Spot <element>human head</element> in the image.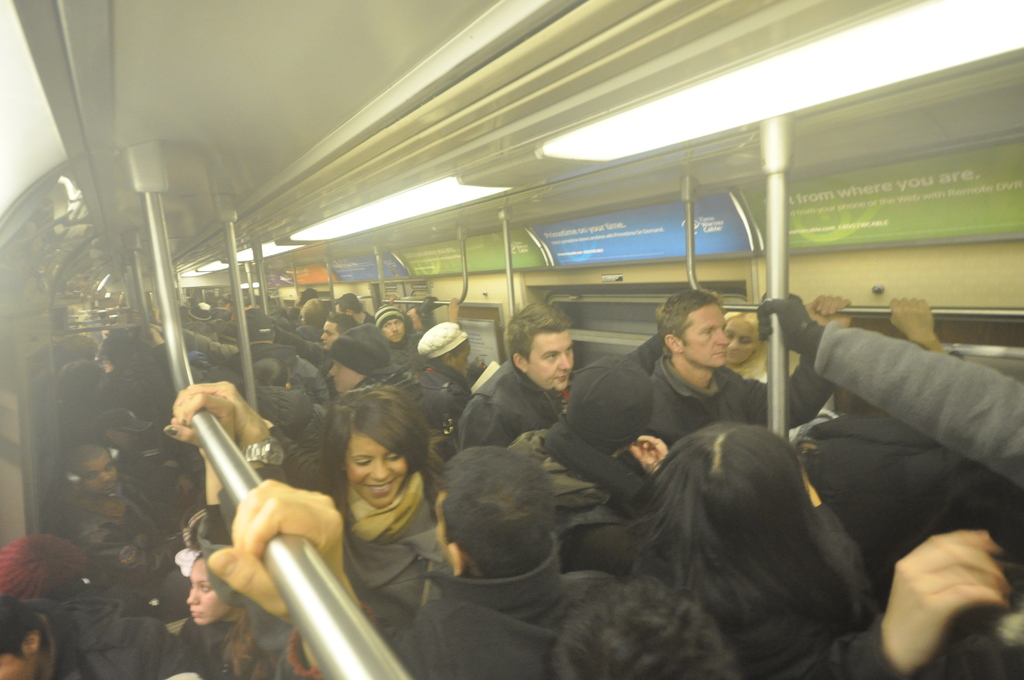
<element>human head</element> found at locate(92, 408, 144, 453).
